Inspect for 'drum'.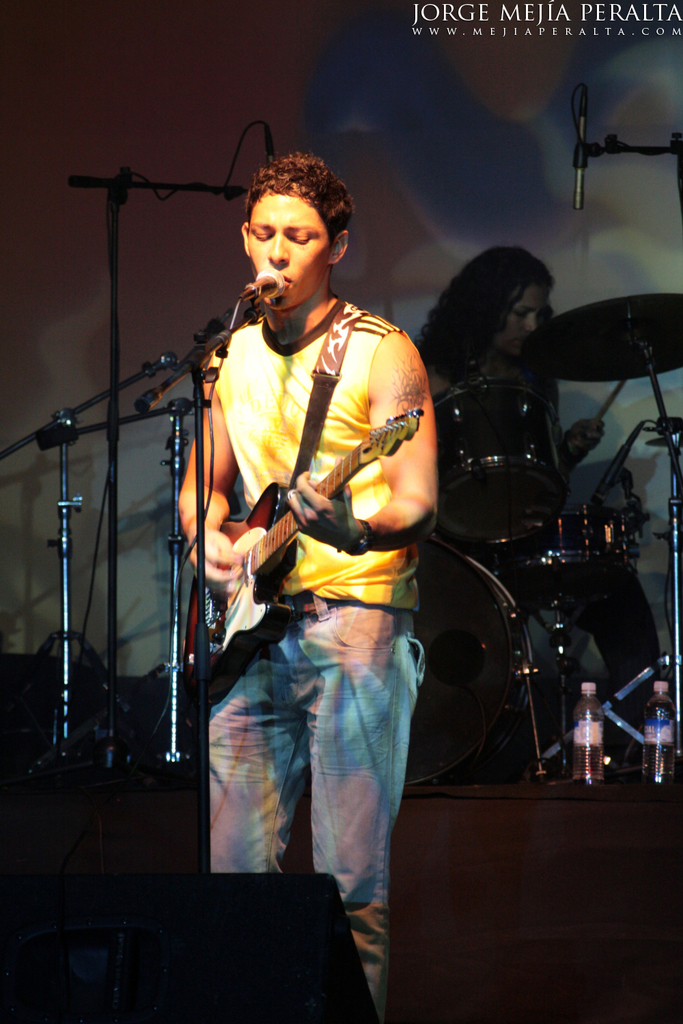
Inspection: left=482, top=505, right=639, bottom=561.
